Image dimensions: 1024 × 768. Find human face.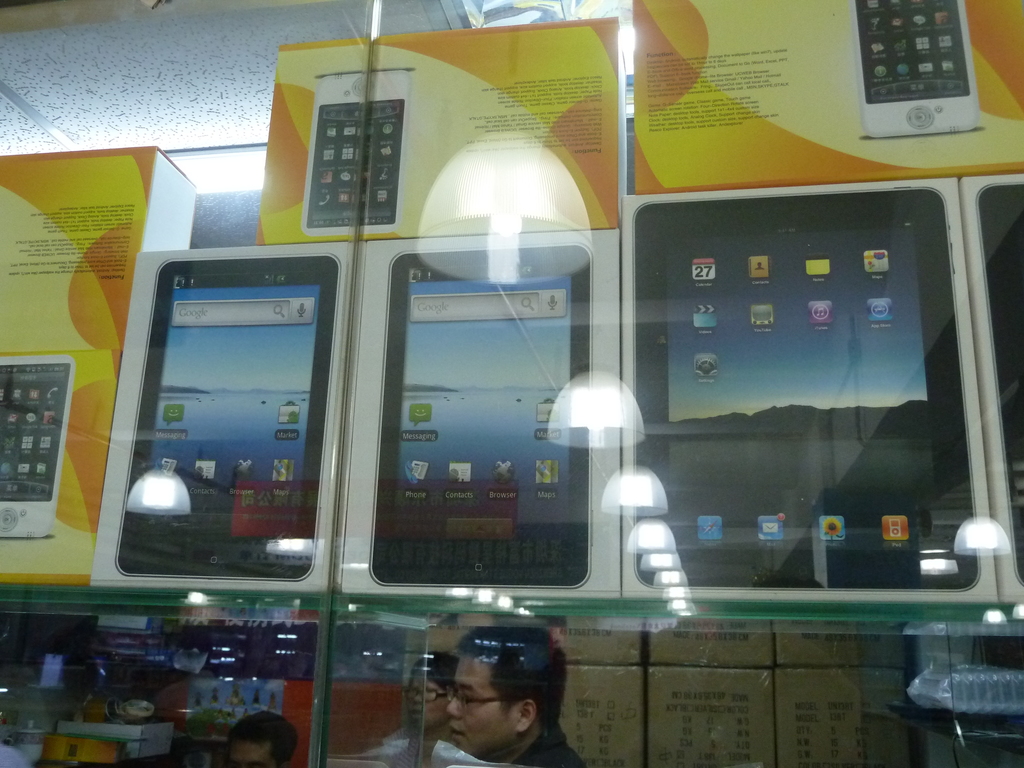
bbox=(413, 678, 444, 730).
